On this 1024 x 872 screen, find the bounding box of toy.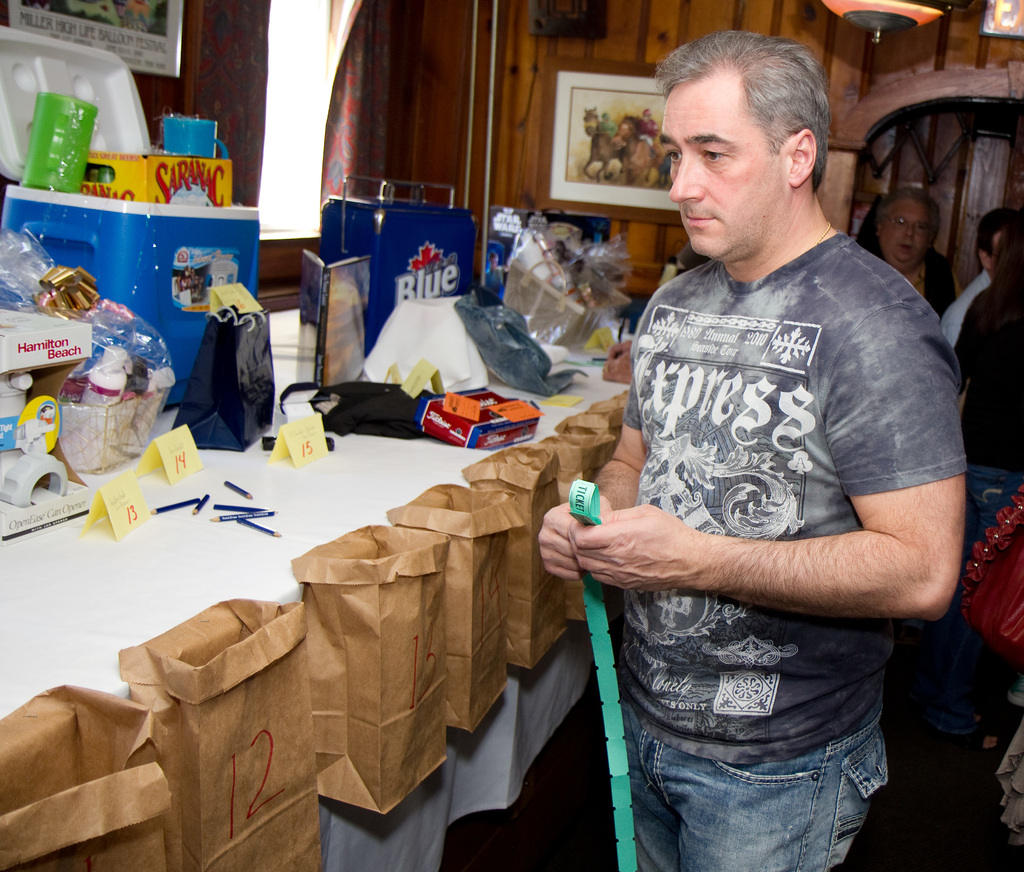
Bounding box: (x1=0, y1=303, x2=84, y2=502).
